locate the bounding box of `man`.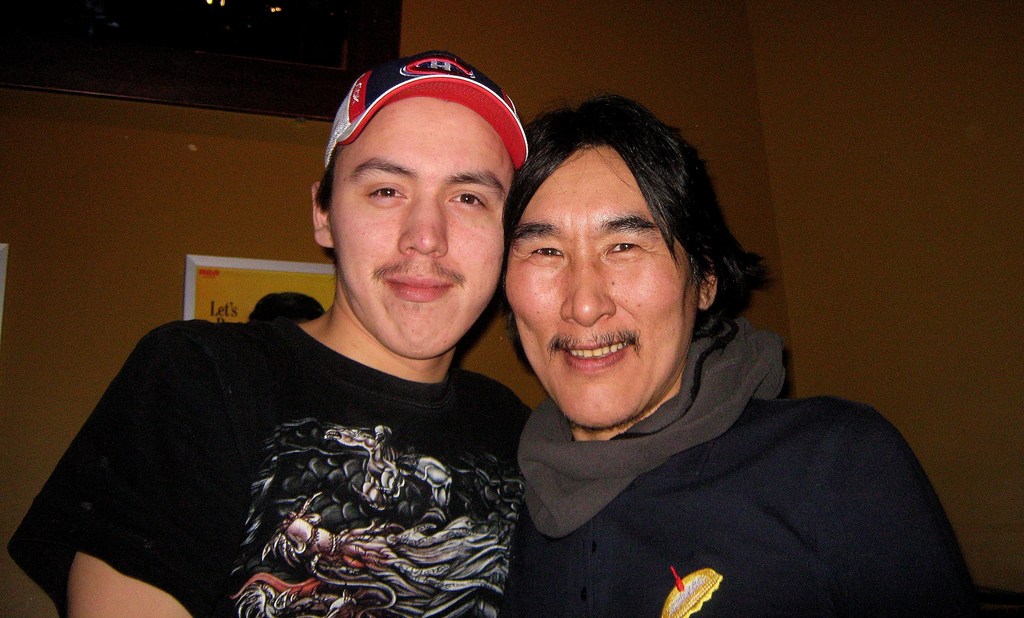
Bounding box: locate(44, 70, 595, 611).
